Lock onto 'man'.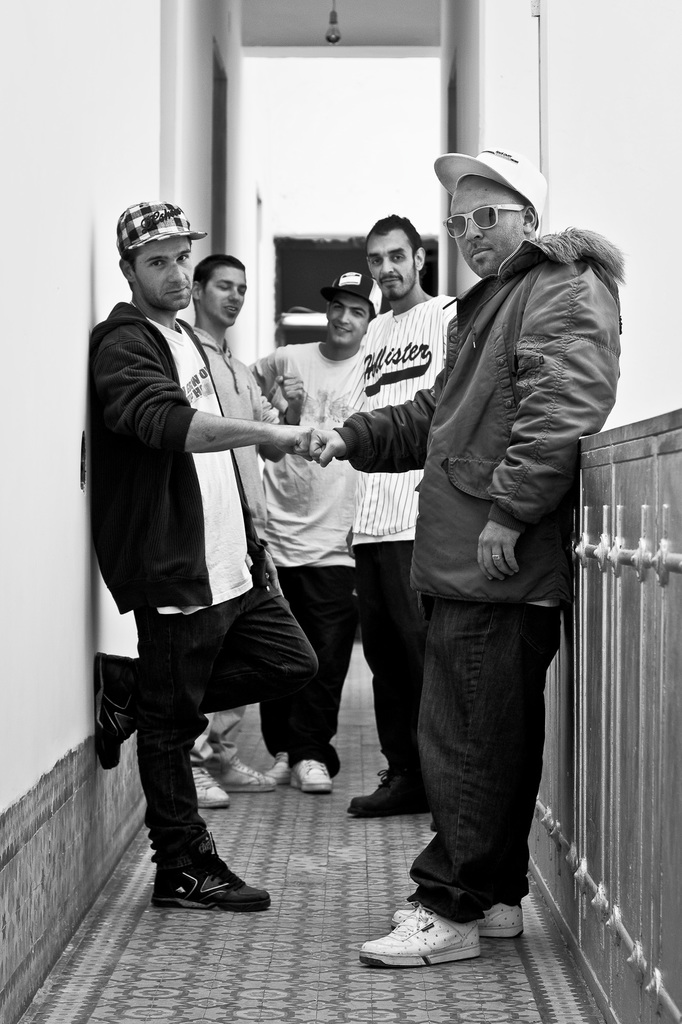
Locked: detection(186, 253, 306, 811).
